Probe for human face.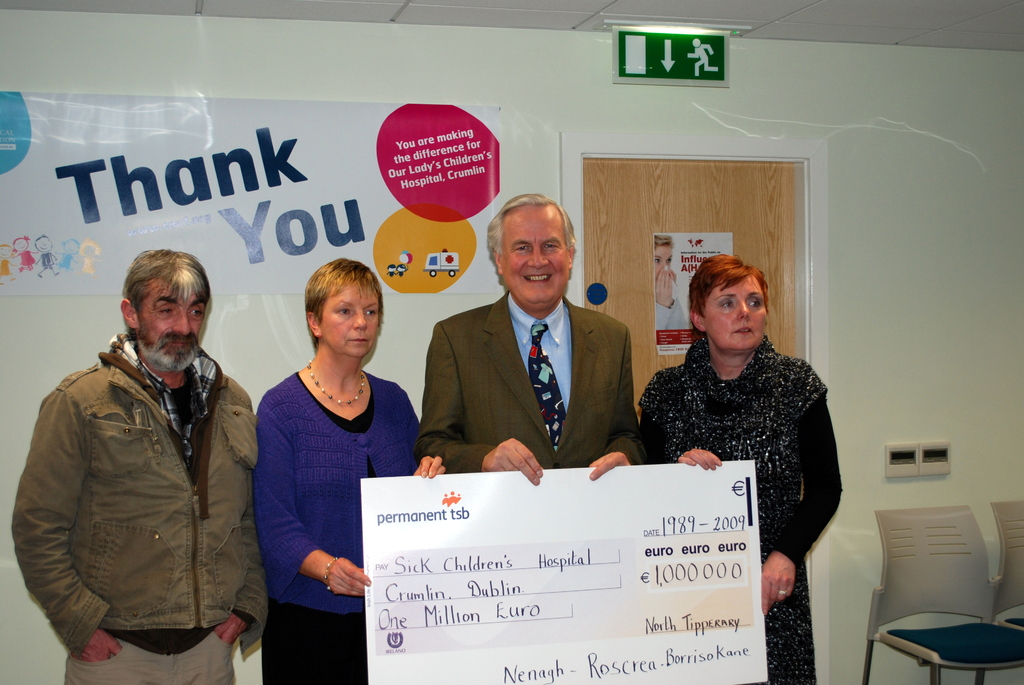
Probe result: select_region(323, 281, 385, 358).
